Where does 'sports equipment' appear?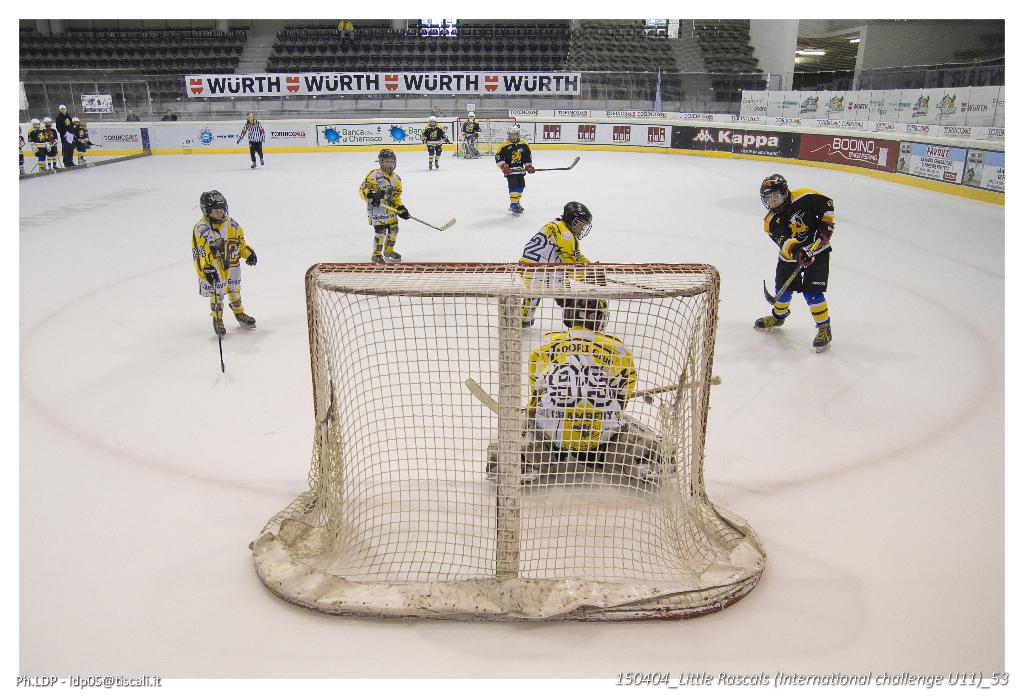
Appears at select_region(758, 172, 790, 215).
